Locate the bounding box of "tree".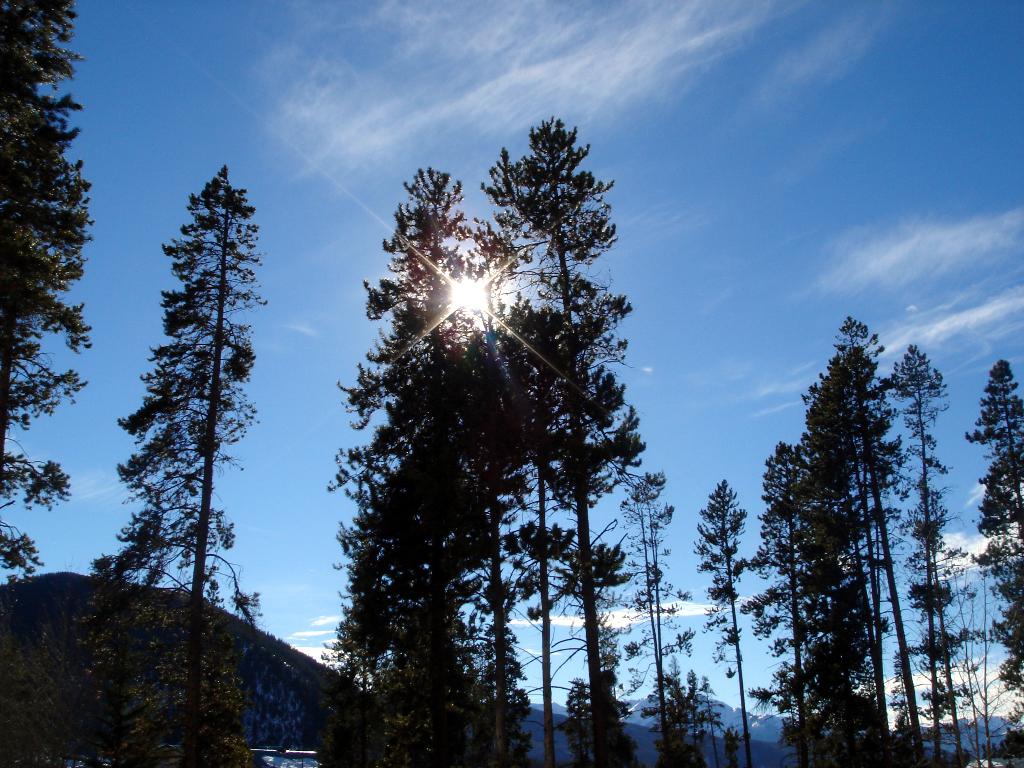
Bounding box: (x1=0, y1=0, x2=103, y2=593).
